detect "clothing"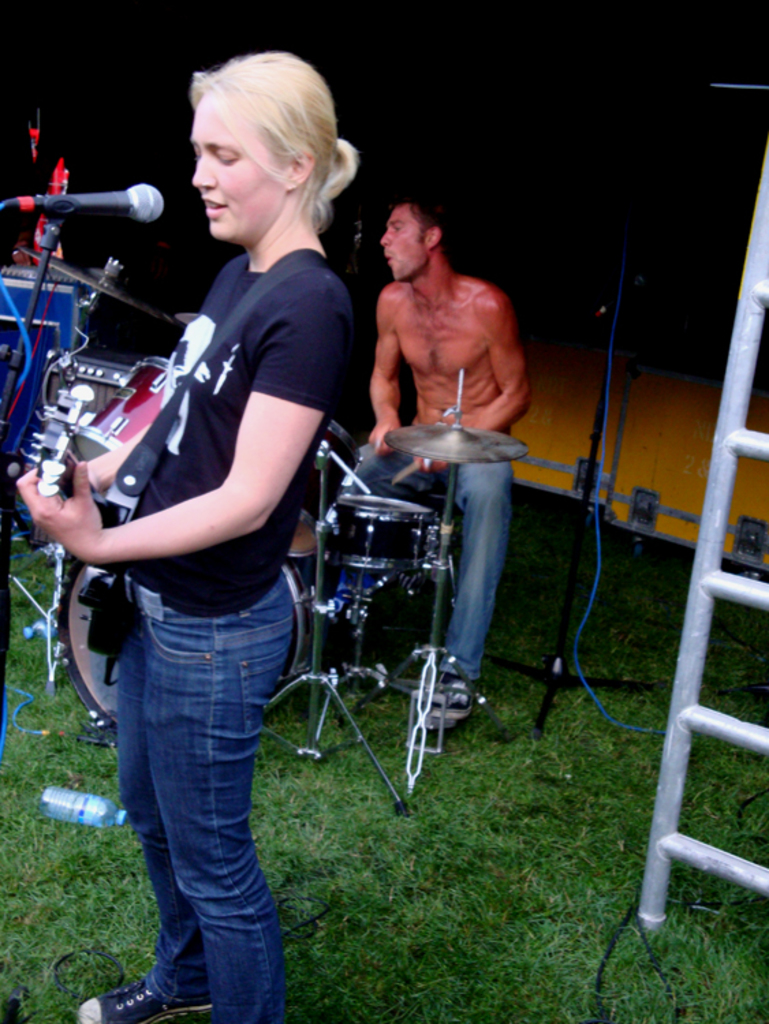
select_region(336, 433, 515, 674)
